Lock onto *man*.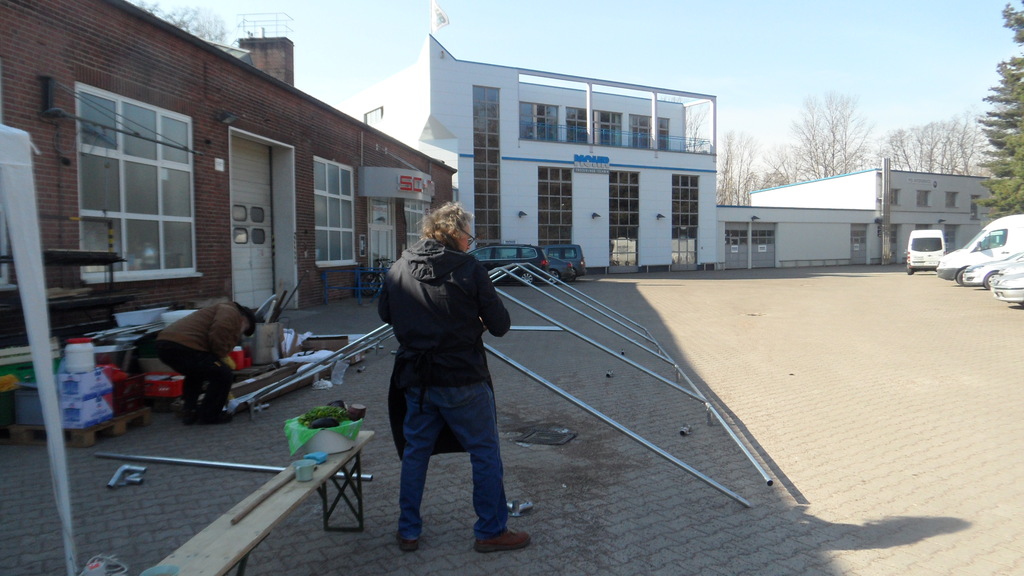
Locked: pyautogui.locateOnScreen(367, 195, 522, 556).
